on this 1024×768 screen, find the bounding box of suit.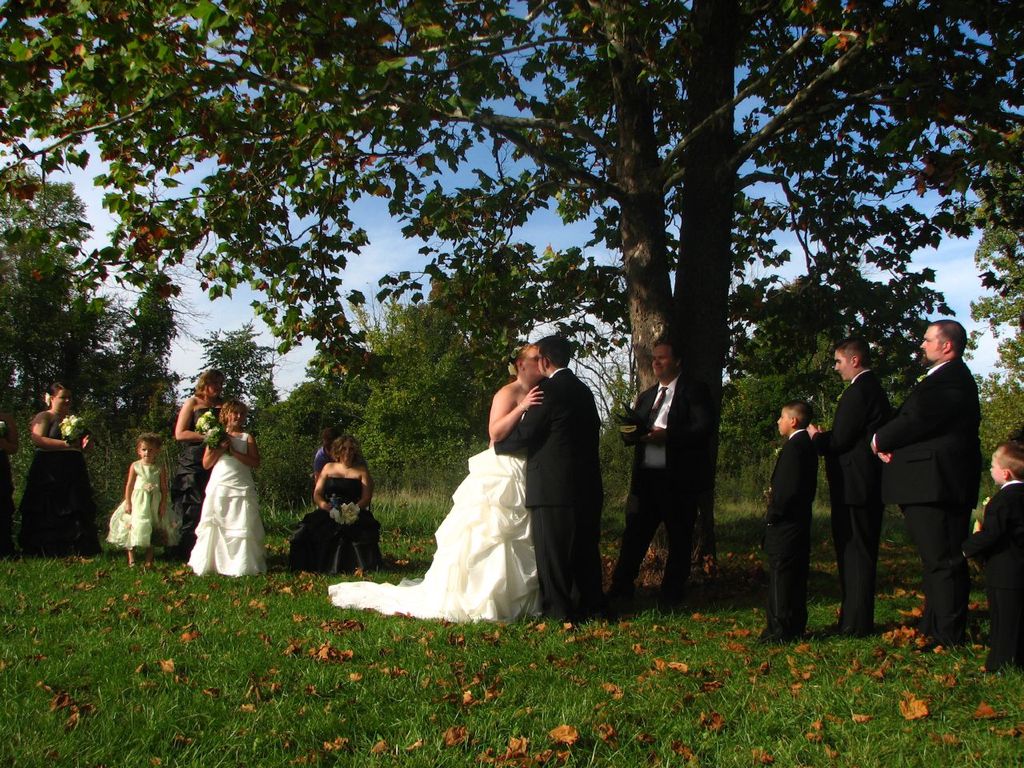
Bounding box: [x1=759, y1=430, x2=815, y2=634].
